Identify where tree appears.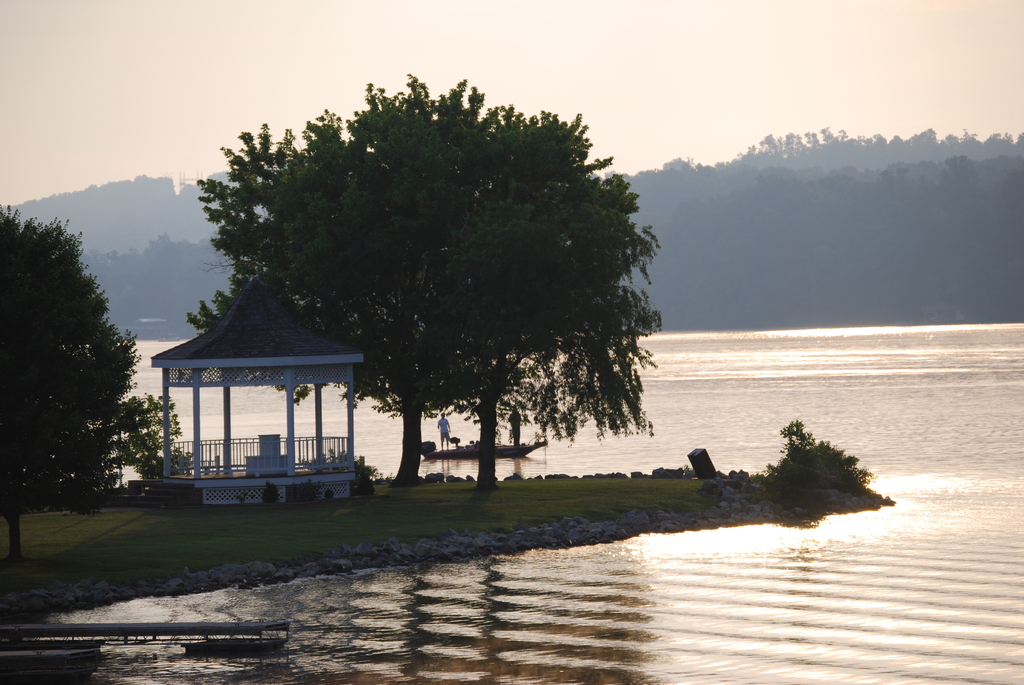
Appears at <bbox>13, 203, 125, 528</bbox>.
